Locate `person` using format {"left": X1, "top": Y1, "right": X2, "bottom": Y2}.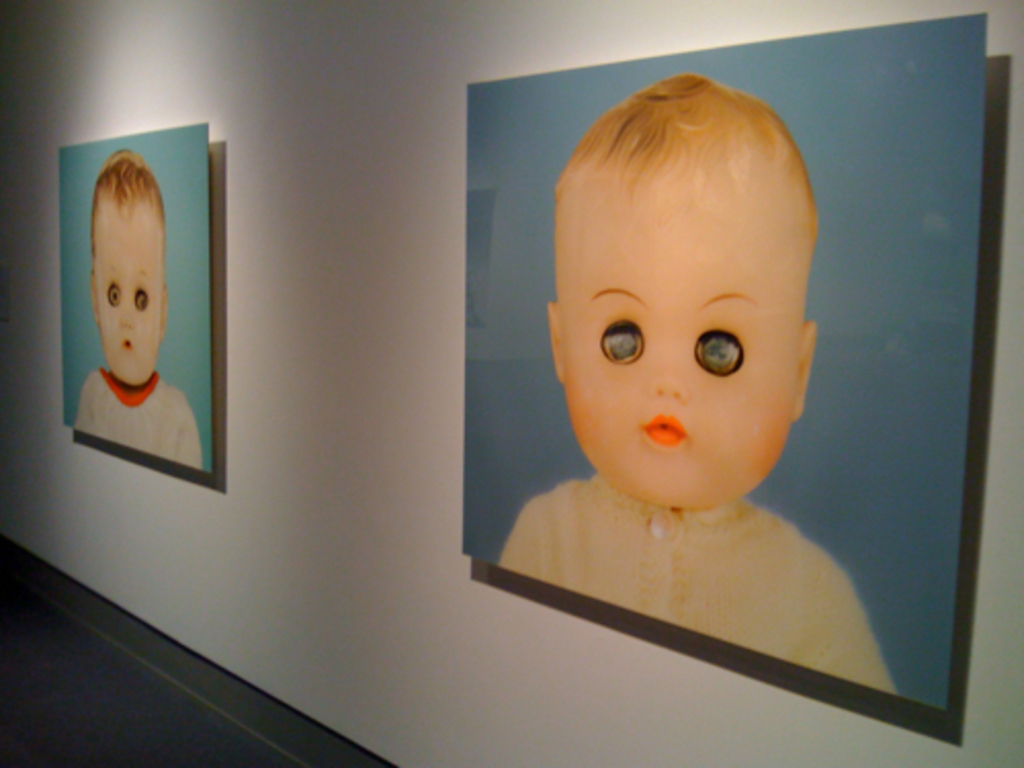
{"left": 494, "top": 72, "right": 897, "bottom": 694}.
